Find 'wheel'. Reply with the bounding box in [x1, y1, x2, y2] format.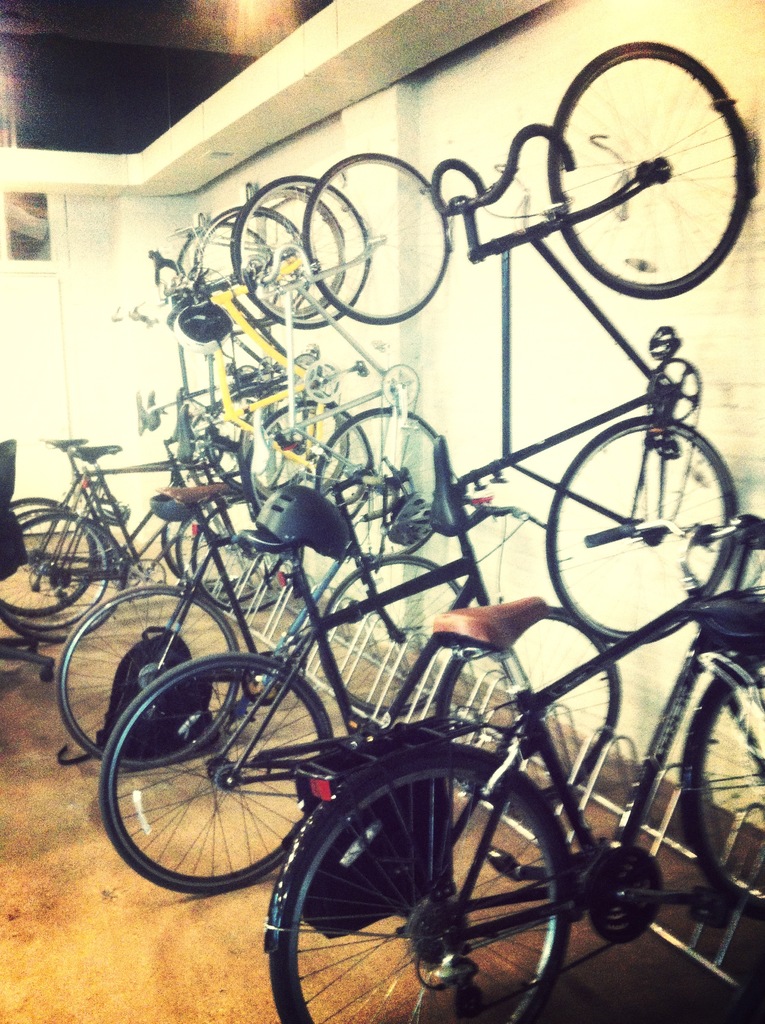
[674, 636, 764, 915].
